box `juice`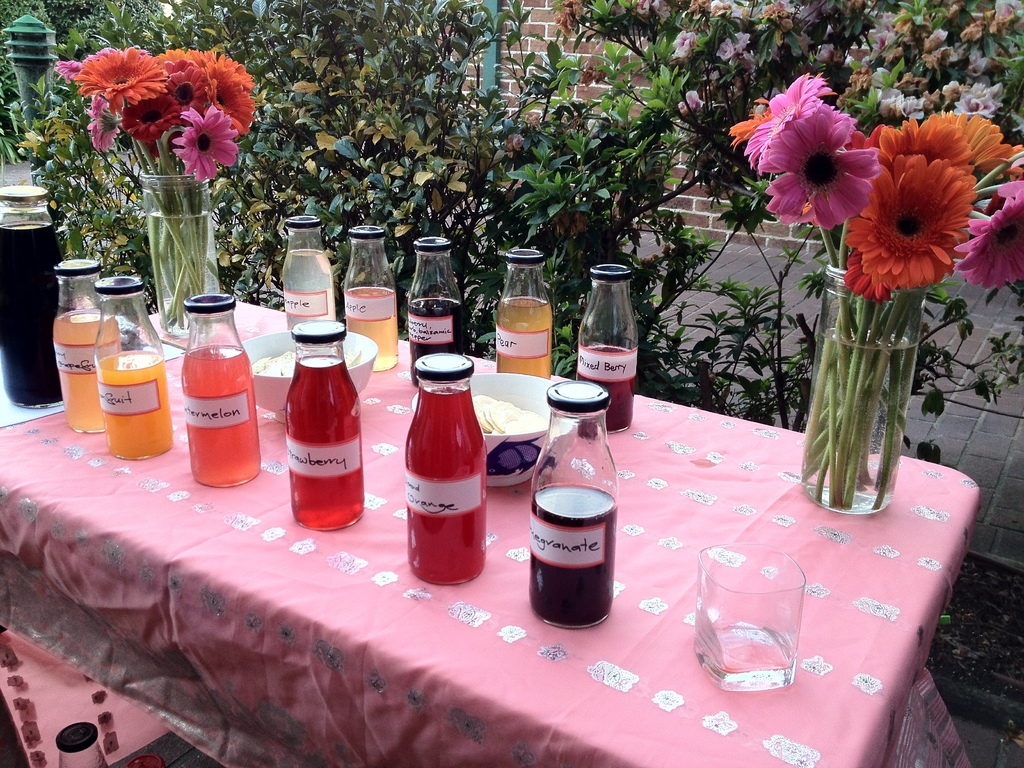
region(341, 282, 396, 371)
